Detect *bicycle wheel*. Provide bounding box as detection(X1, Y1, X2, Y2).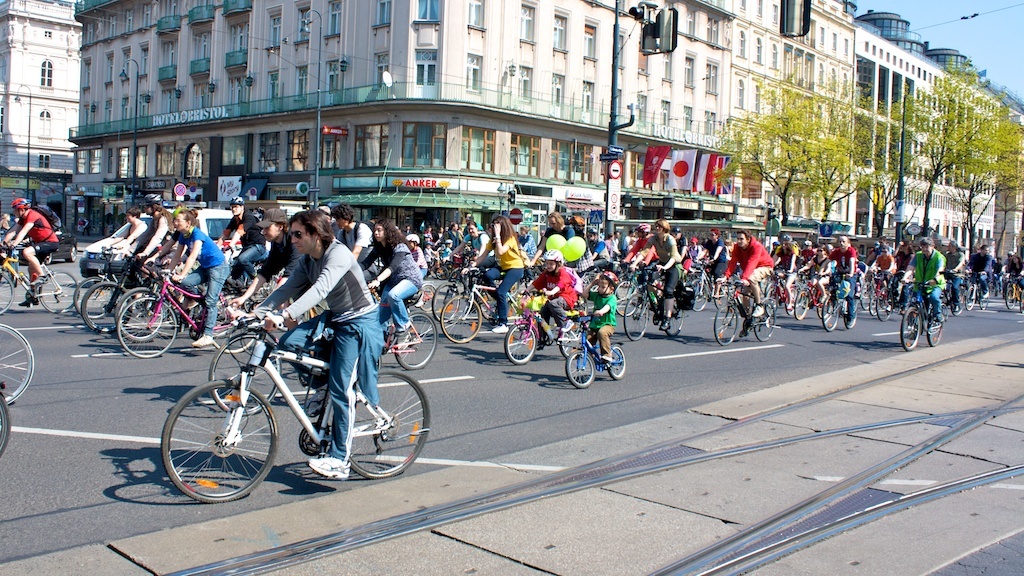
detection(977, 293, 988, 309).
